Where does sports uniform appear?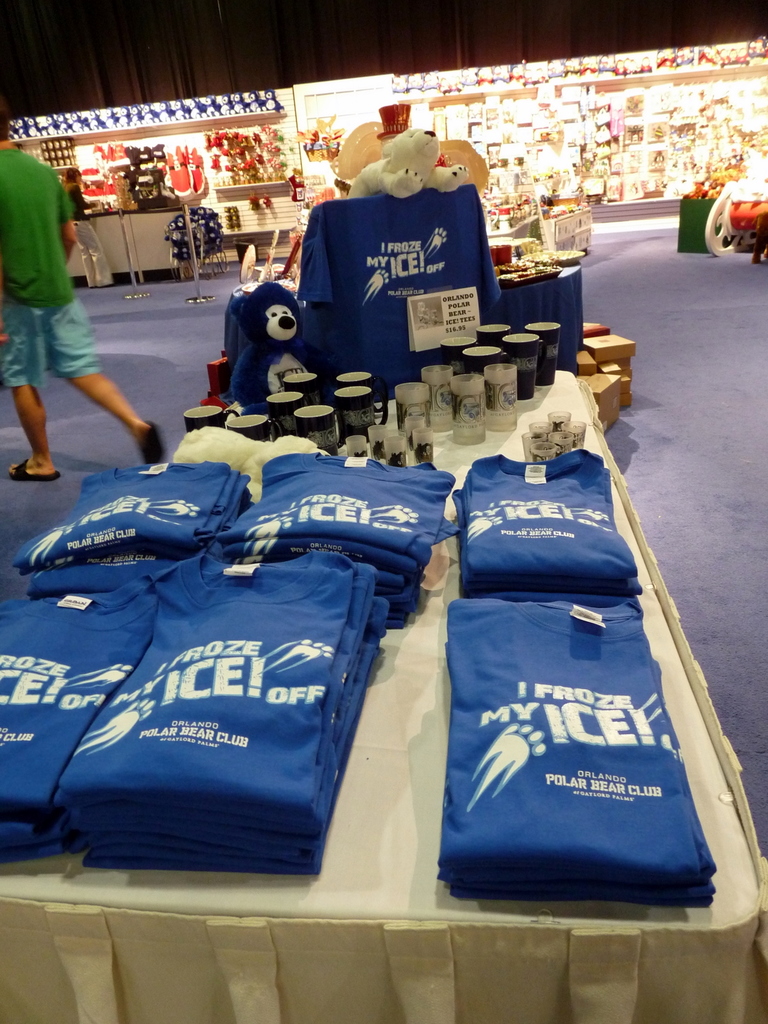
Appears at Rect(5, 467, 250, 598).
